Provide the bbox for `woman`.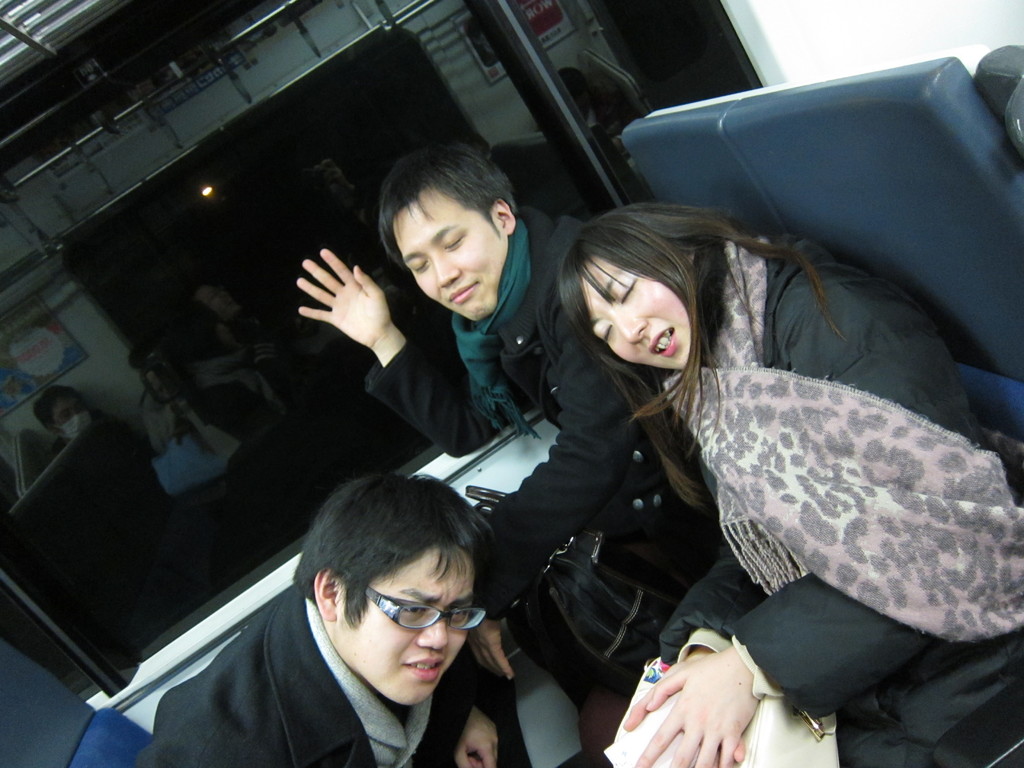
BBox(616, 203, 1023, 767).
